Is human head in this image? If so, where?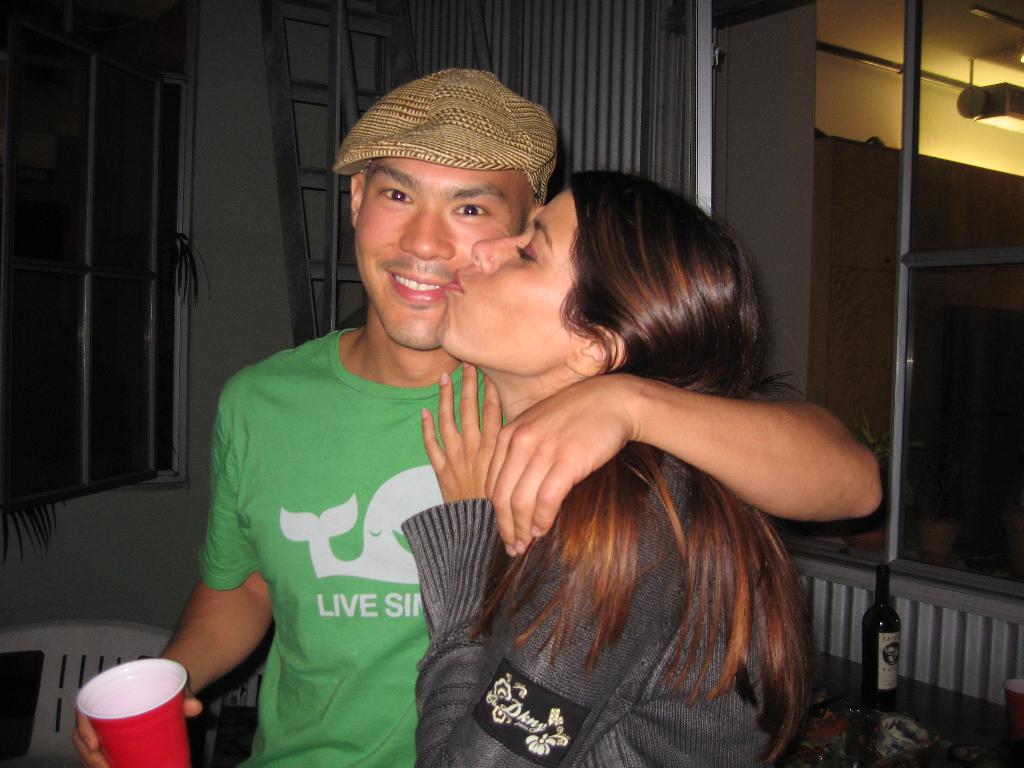
Yes, at <region>337, 64, 553, 356</region>.
